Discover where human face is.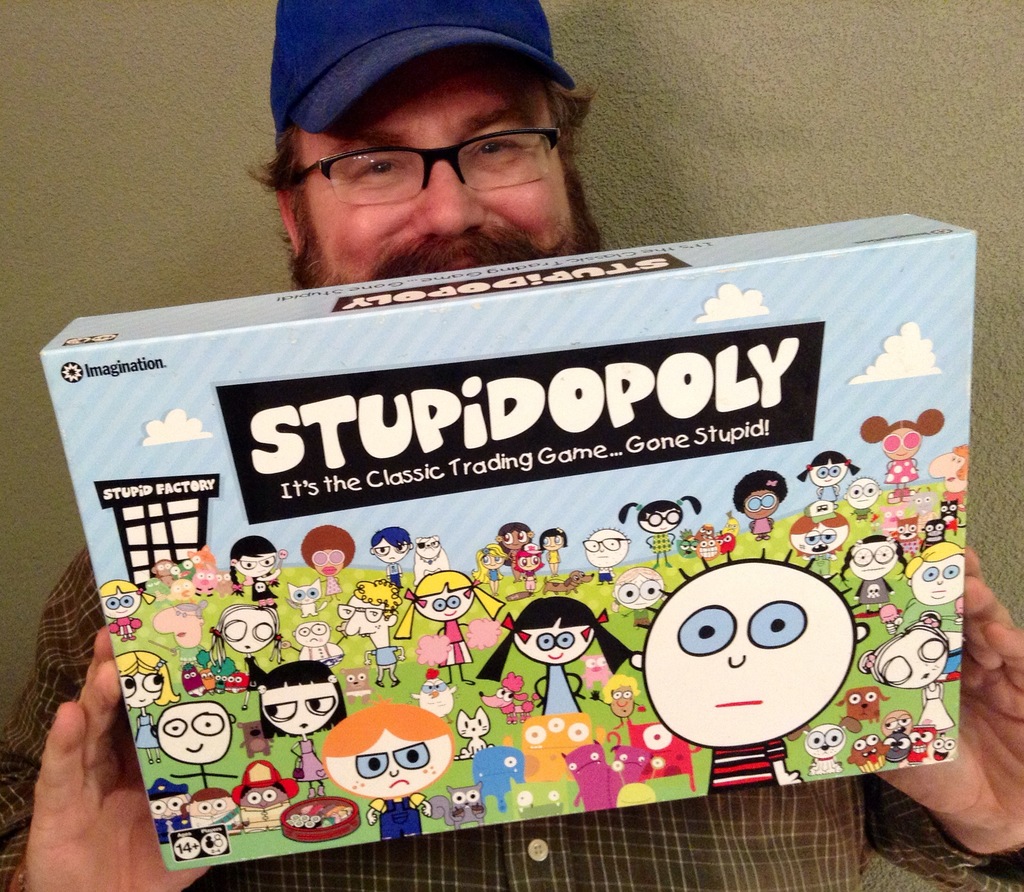
Discovered at BBox(514, 628, 592, 663).
